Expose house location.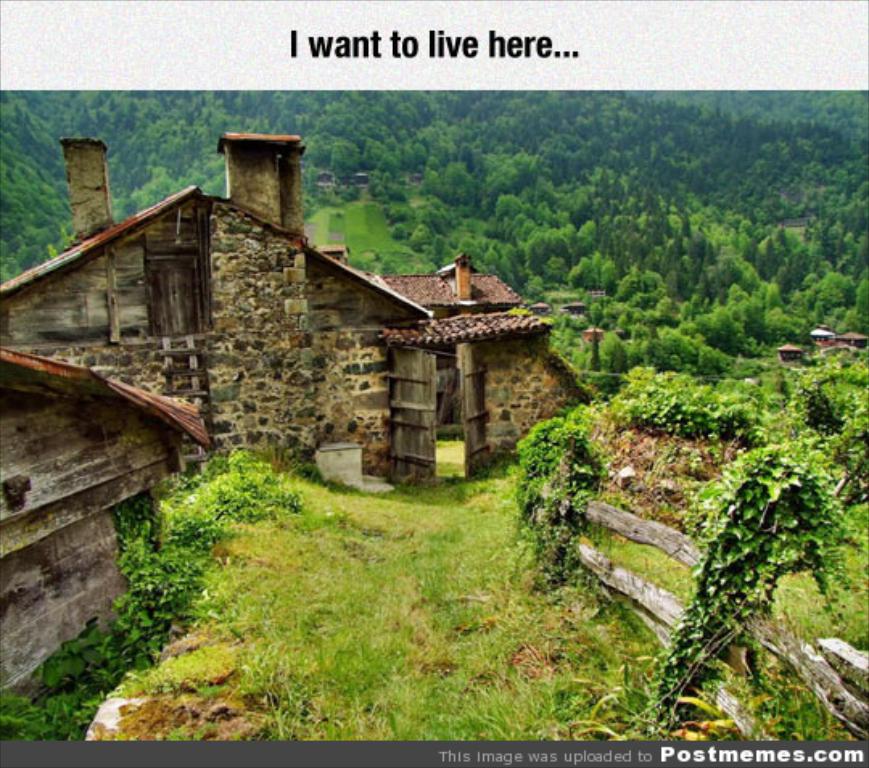
Exposed at {"x1": 583, "y1": 320, "x2": 605, "y2": 343}.
